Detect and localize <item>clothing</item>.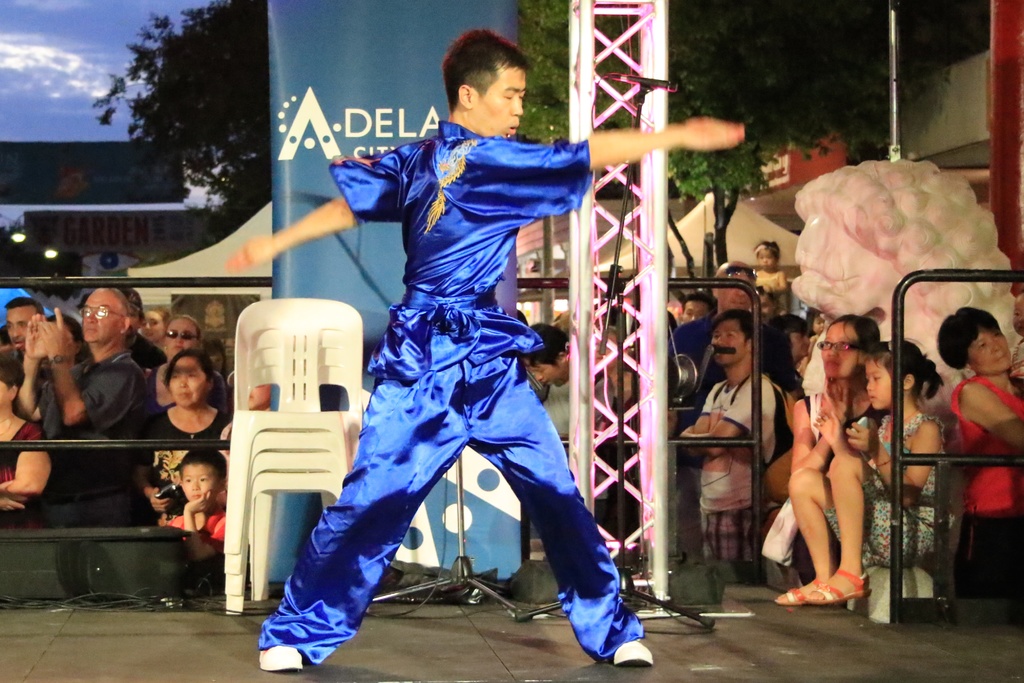
Localized at x1=669, y1=314, x2=806, y2=477.
